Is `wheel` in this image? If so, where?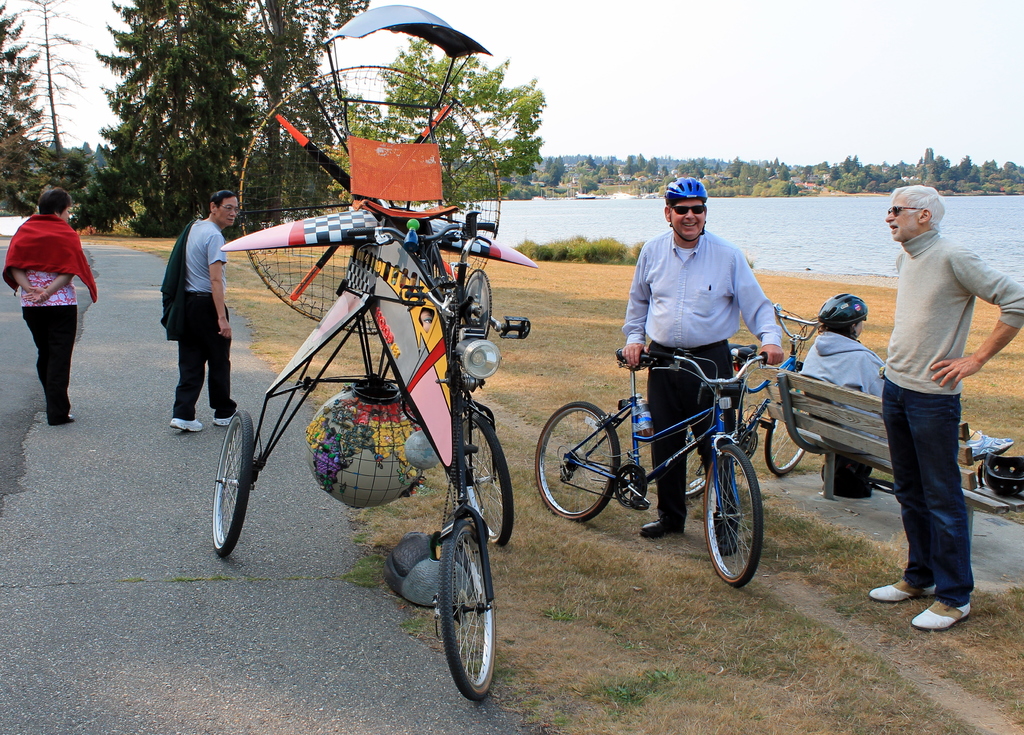
Yes, at l=760, t=386, r=813, b=483.
